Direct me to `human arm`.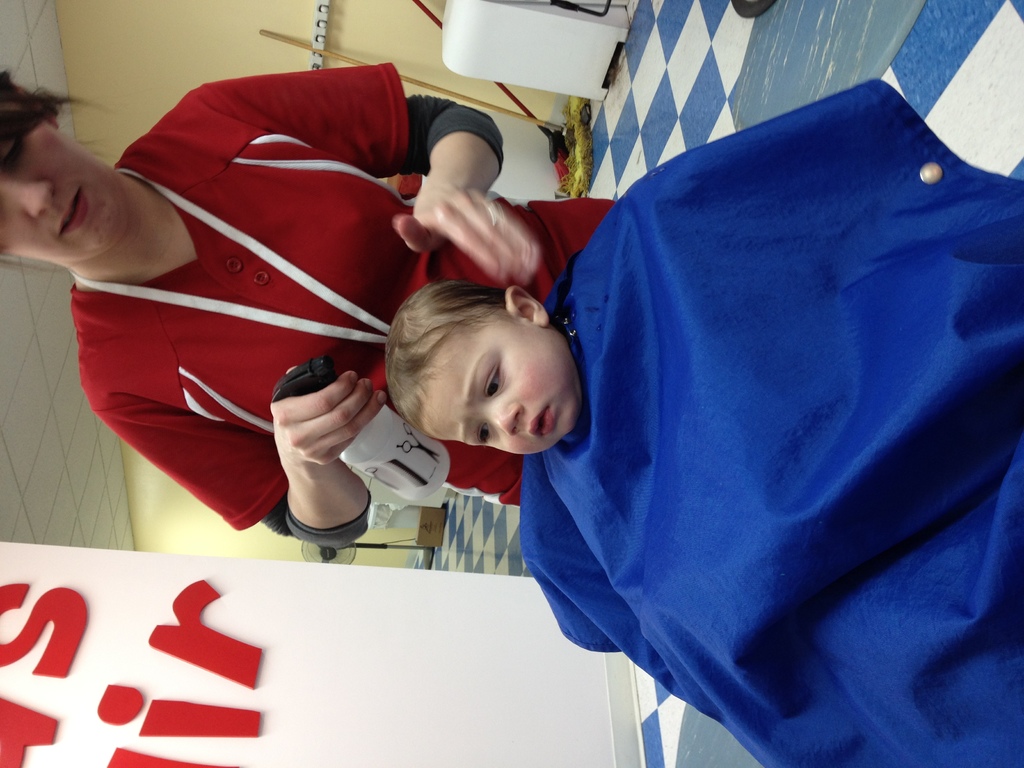
Direction: {"left": 88, "top": 385, "right": 381, "bottom": 547}.
